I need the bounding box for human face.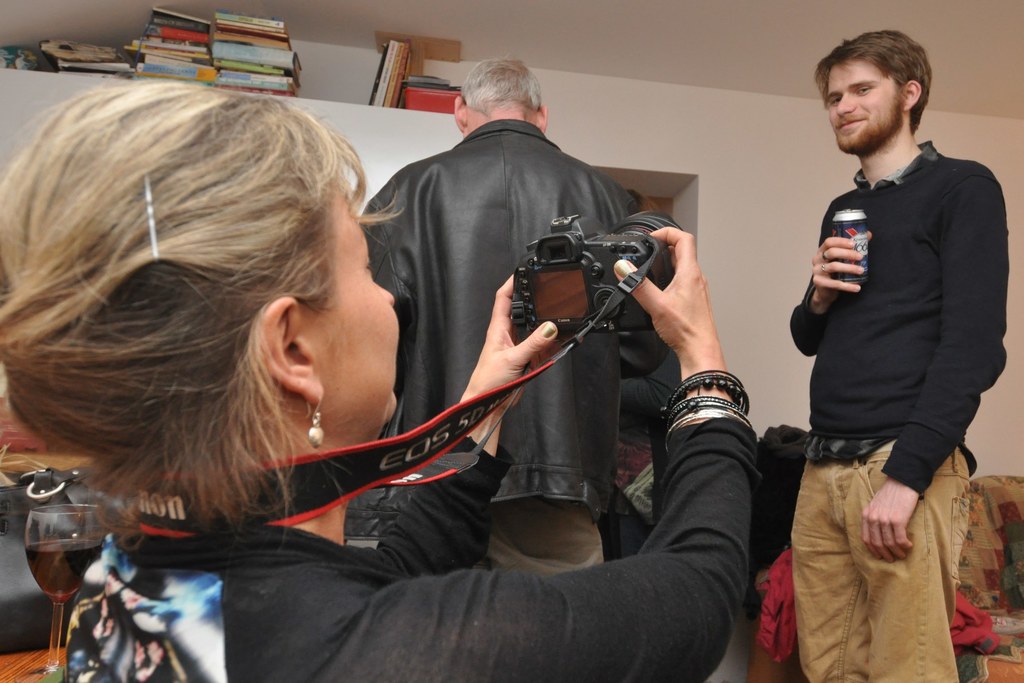
Here it is: (left=820, top=55, right=906, bottom=154).
